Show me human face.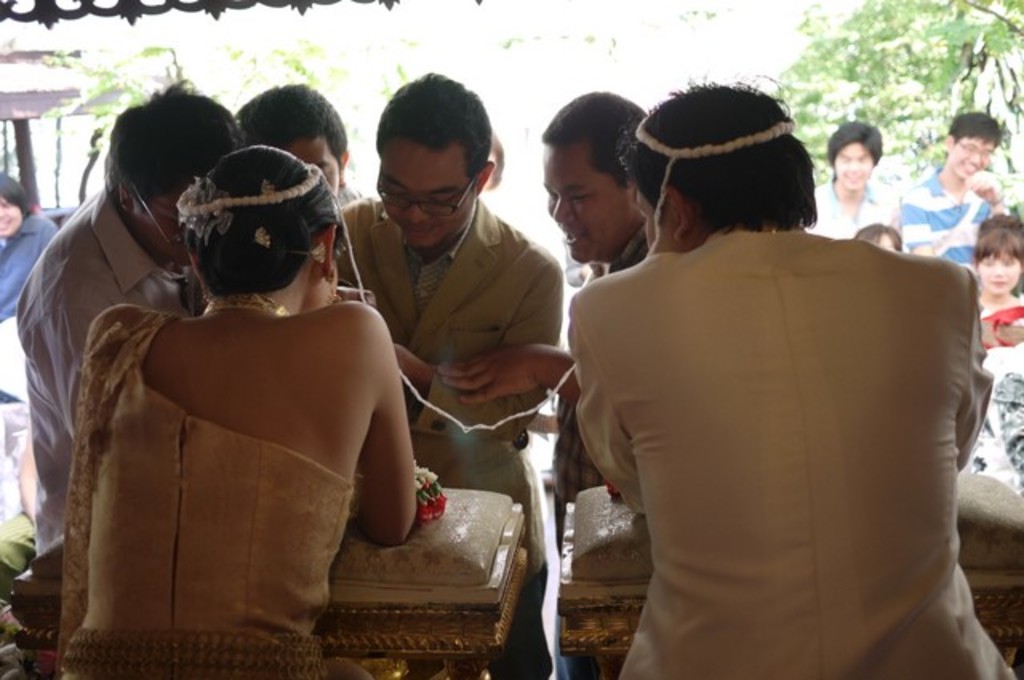
human face is here: <box>379,138,467,251</box>.
